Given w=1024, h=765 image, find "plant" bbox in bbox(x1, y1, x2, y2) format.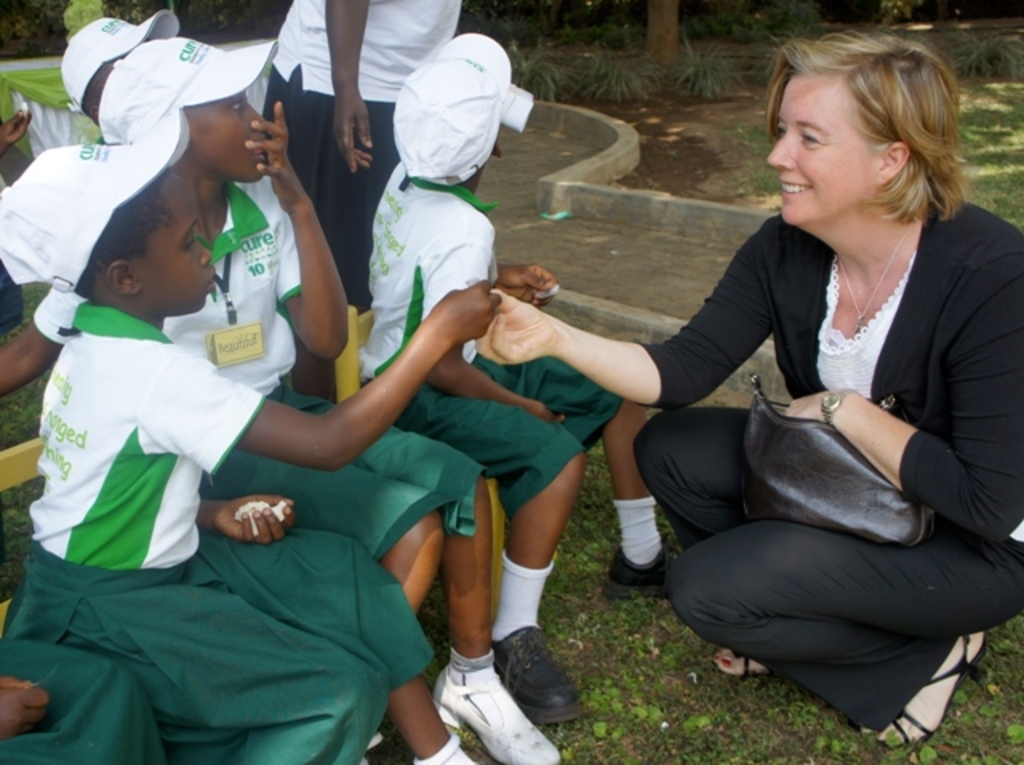
bbox(954, 22, 1022, 83).
